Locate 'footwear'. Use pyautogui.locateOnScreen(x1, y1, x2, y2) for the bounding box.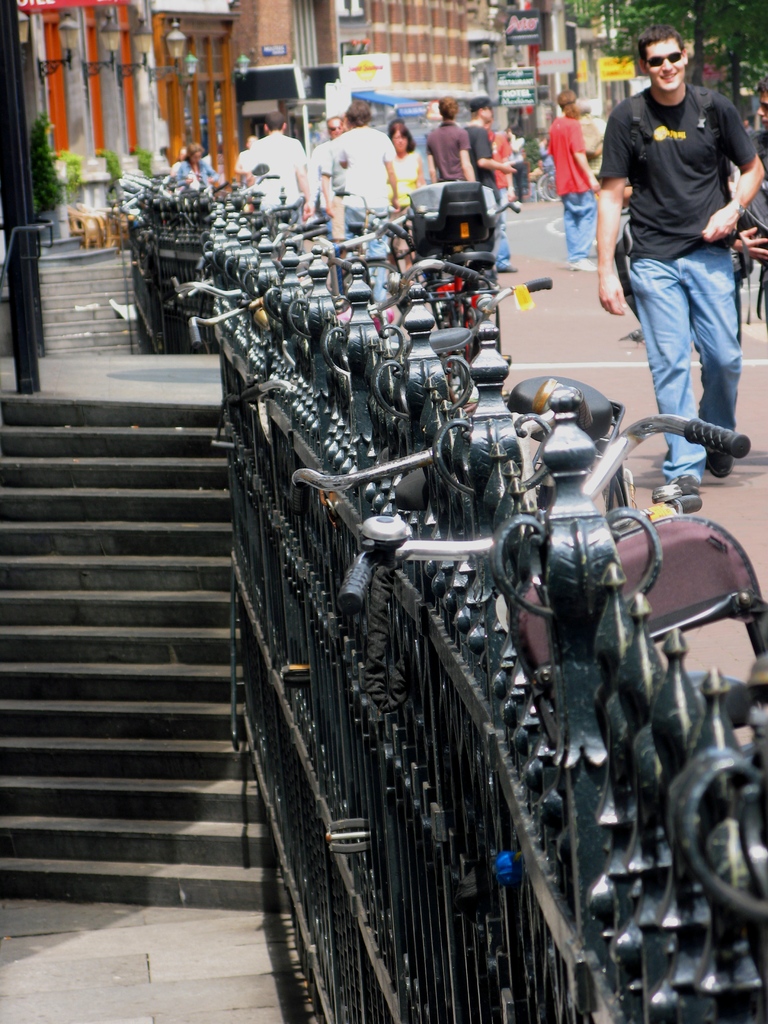
pyautogui.locateOnScreen(707, 449, 740, 476).
